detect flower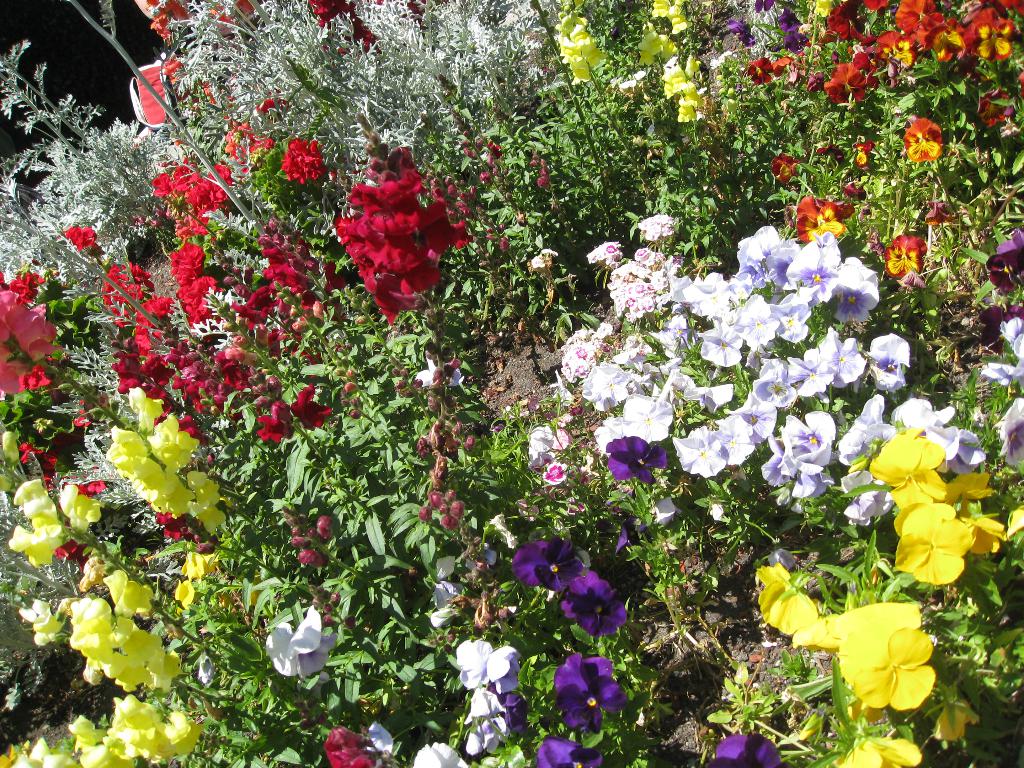
l=253, t=616, r=333, b=698
